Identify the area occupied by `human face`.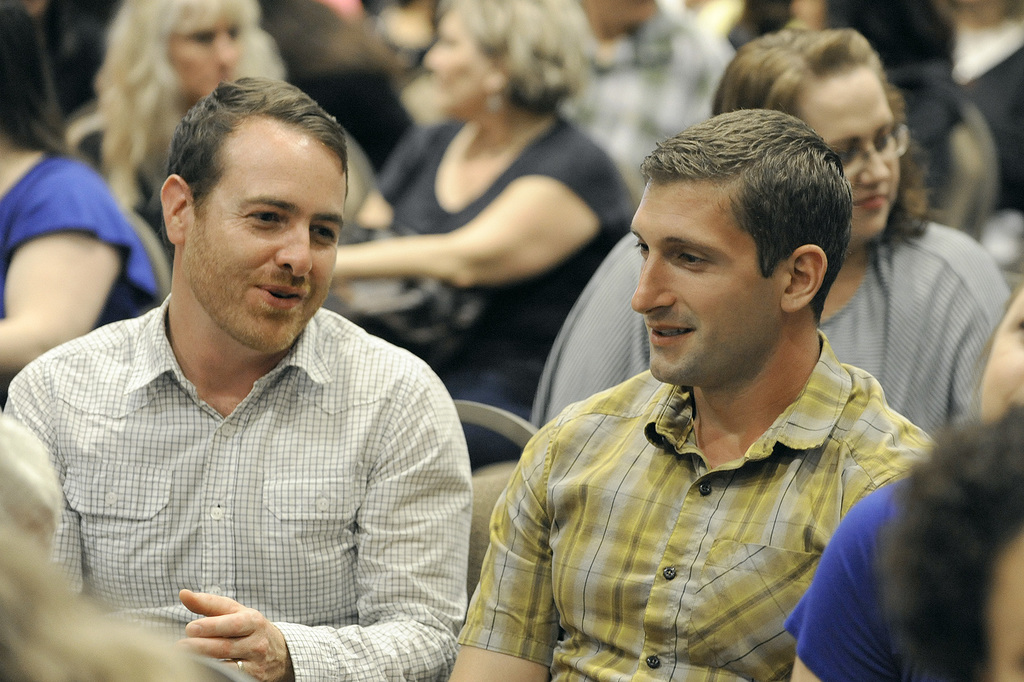
Area: x1=630 y1=182 x2=782 y2=382.
